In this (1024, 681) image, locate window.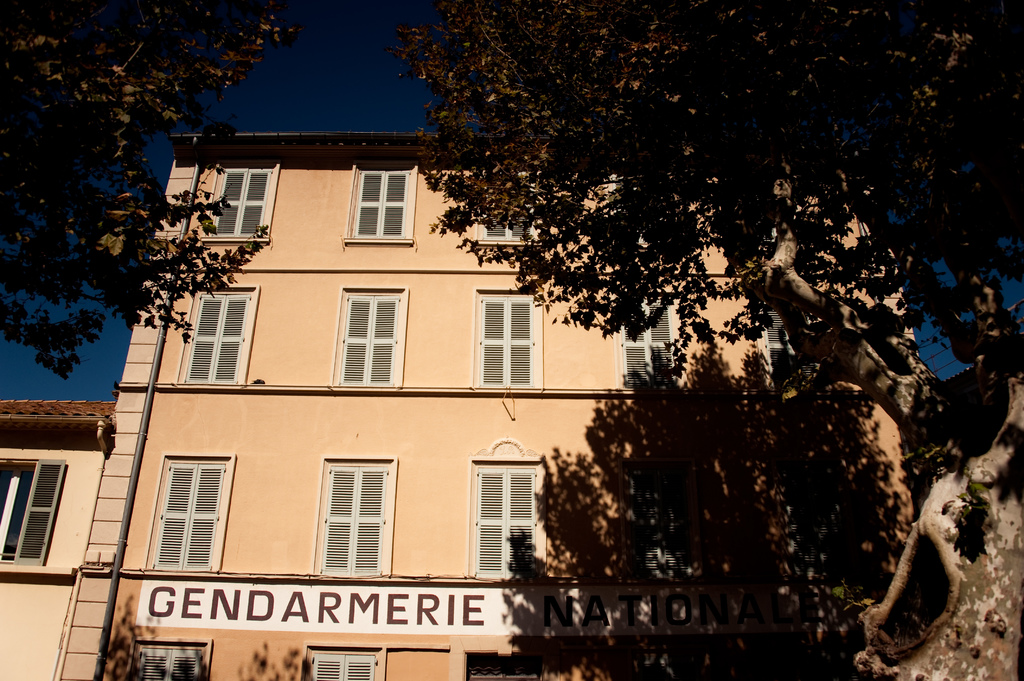
Bounding box: bbox(299, 642, 388, 680).
